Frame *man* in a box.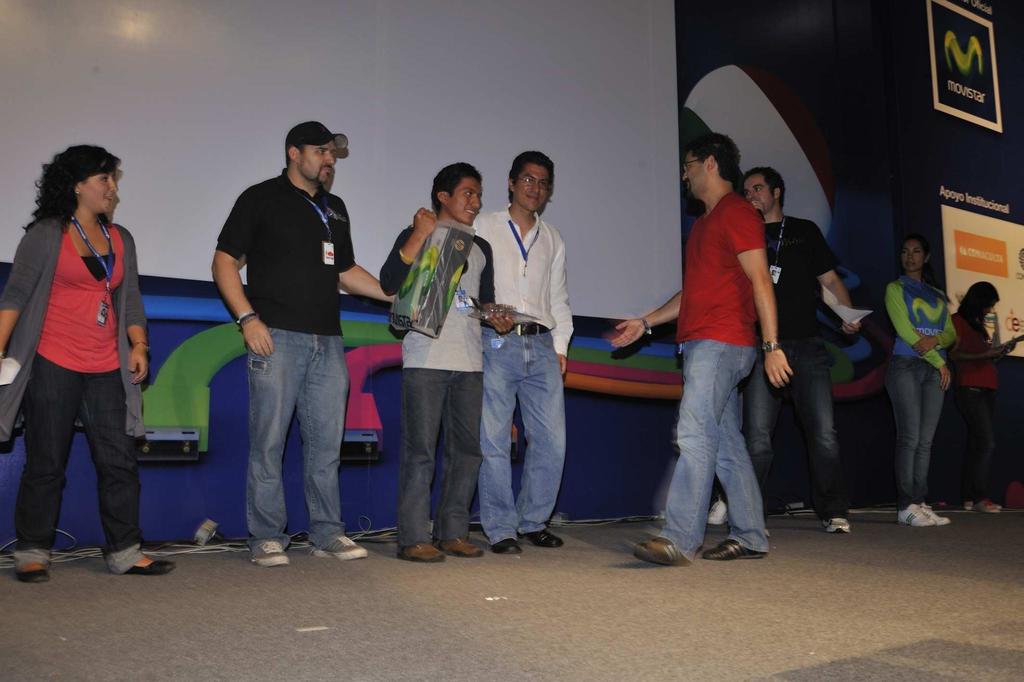
l=6, t=127, r=157, b=593.
